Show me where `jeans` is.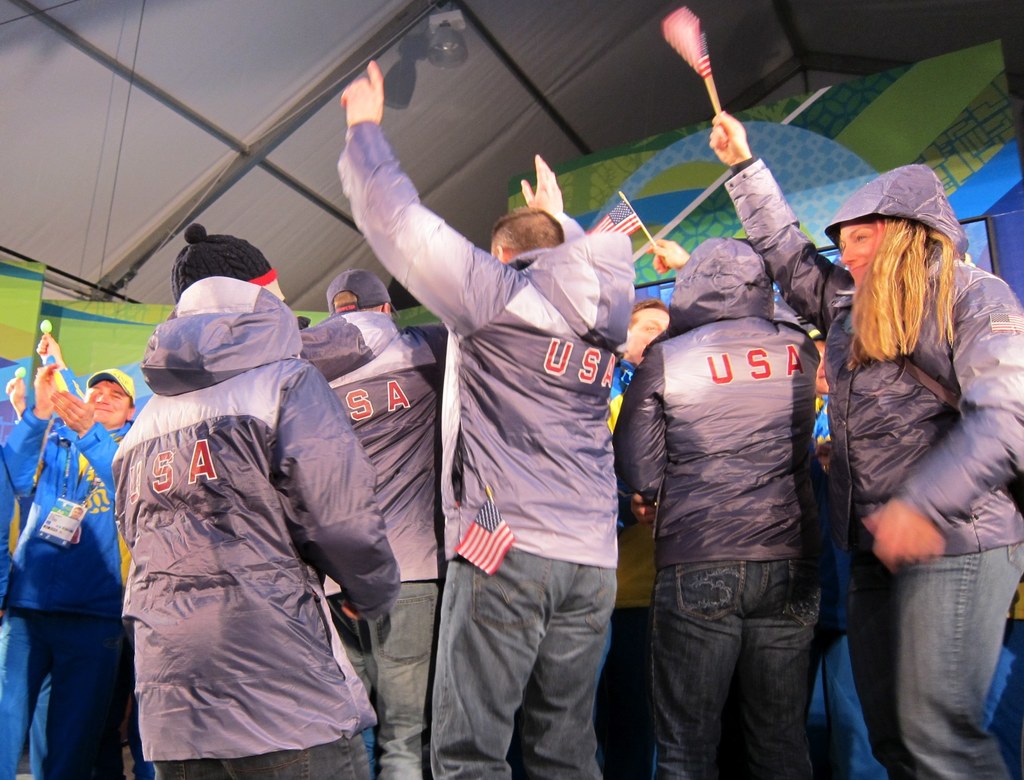
`jeans` is at [x1=329, y1=578, x2=447, y2=779].
